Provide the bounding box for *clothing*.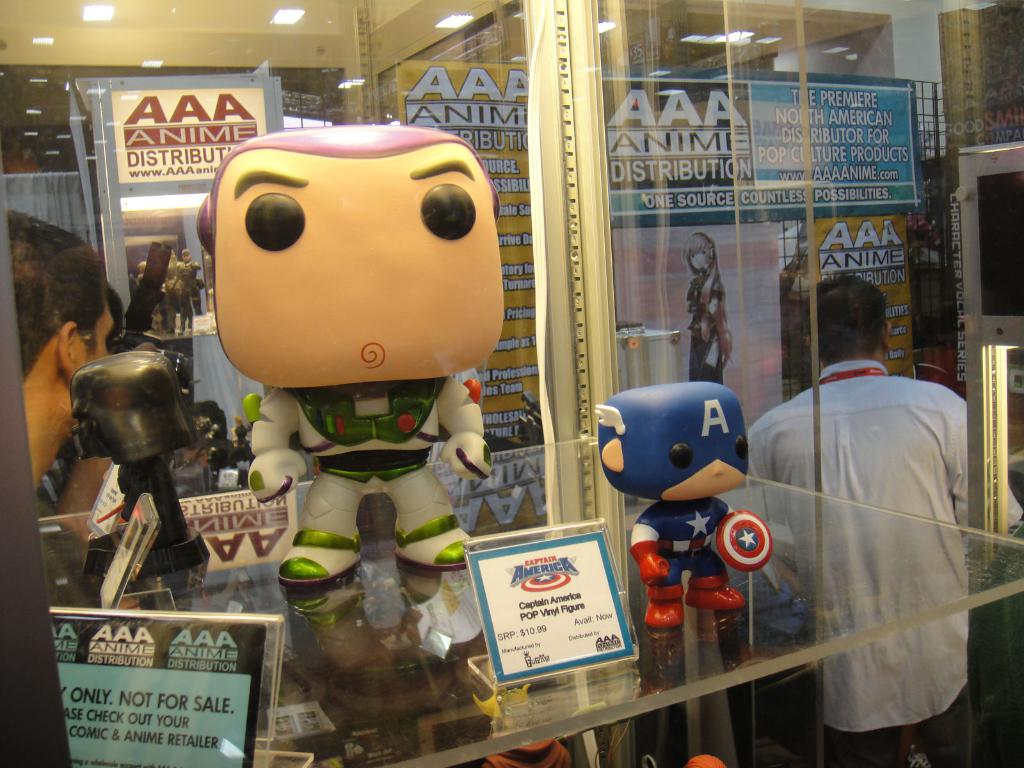
<bbox>689, 273, 726, 385</bbox>.
